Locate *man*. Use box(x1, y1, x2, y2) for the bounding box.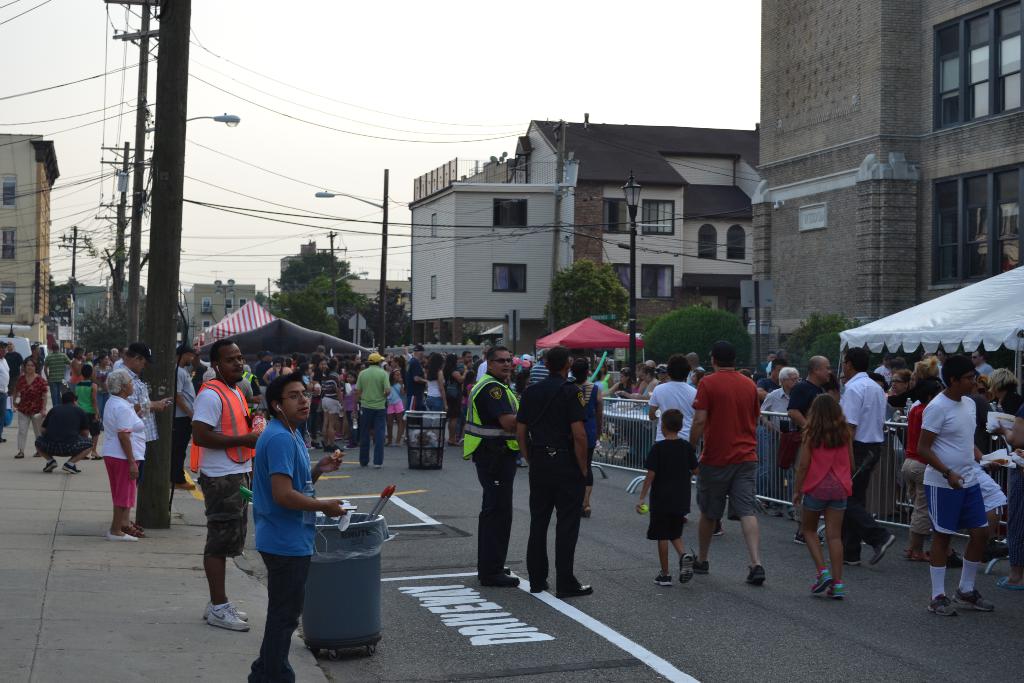
box(353, 349, 387, 471).
